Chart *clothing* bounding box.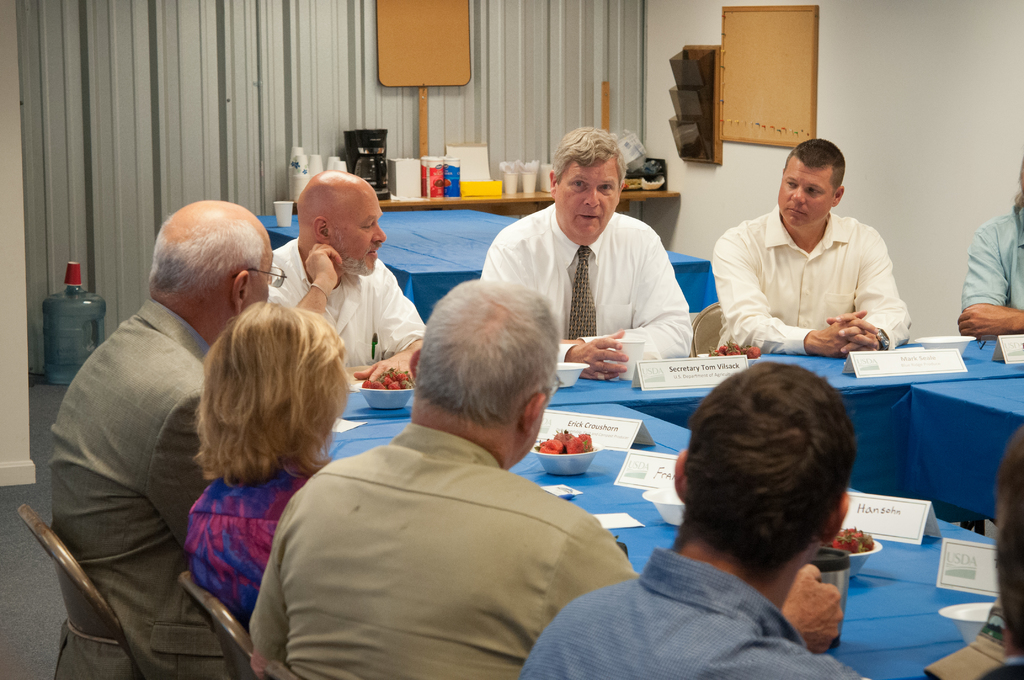
Charted: (245,420,641,679).
